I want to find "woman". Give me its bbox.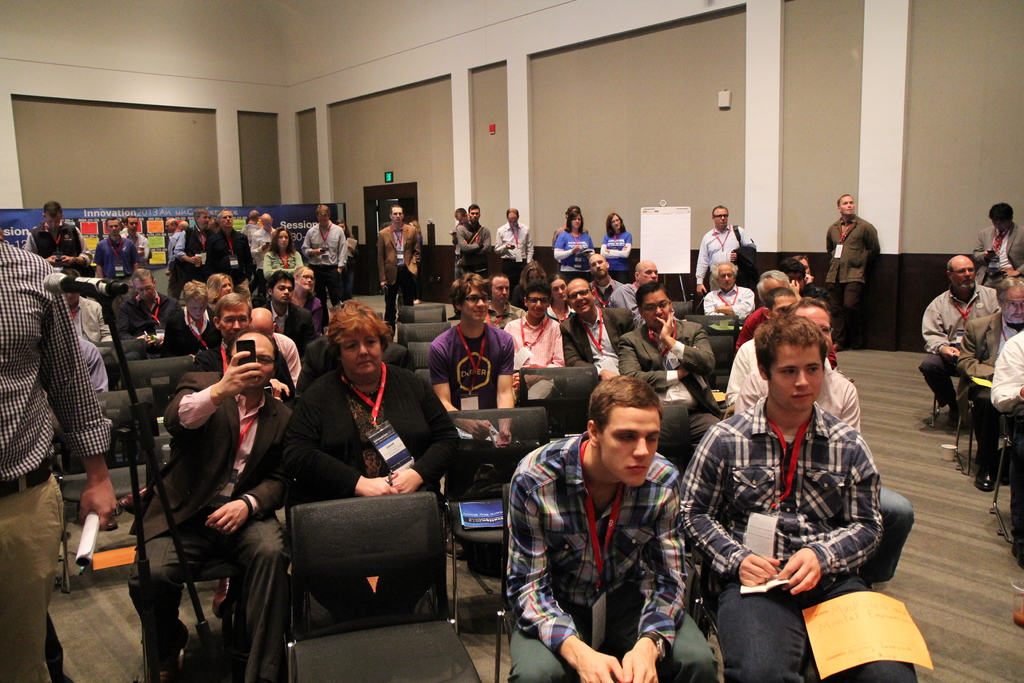
[x1=509, y1=260, x2=549, y2=308].
